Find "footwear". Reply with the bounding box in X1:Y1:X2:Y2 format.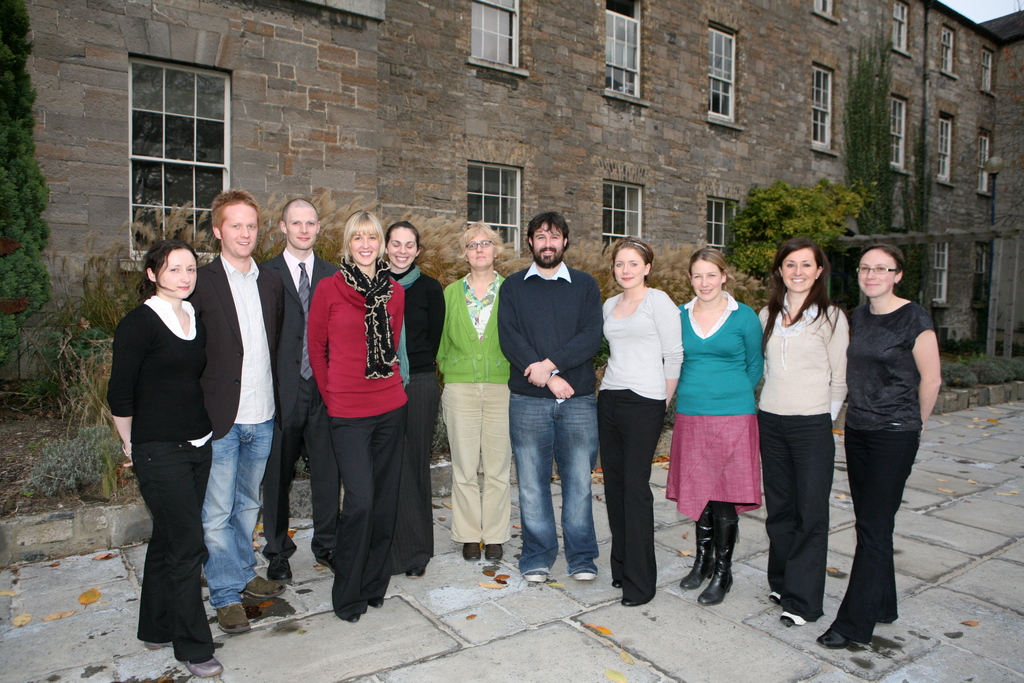
610:579:623:588.
